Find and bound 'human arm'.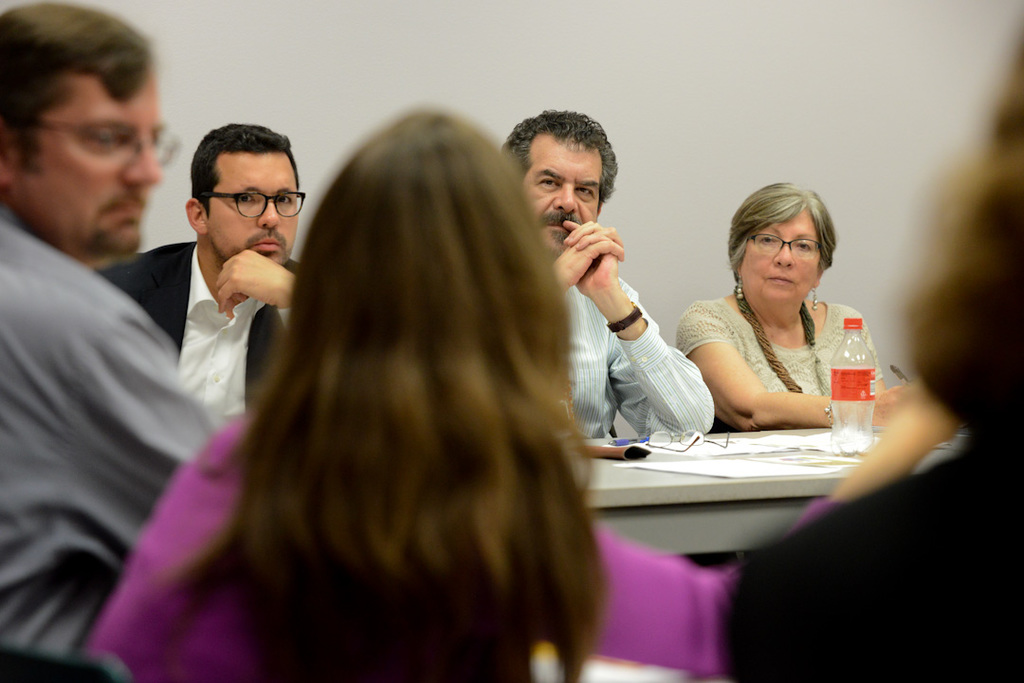
Bound: rect(722, 540, 914, 682).
